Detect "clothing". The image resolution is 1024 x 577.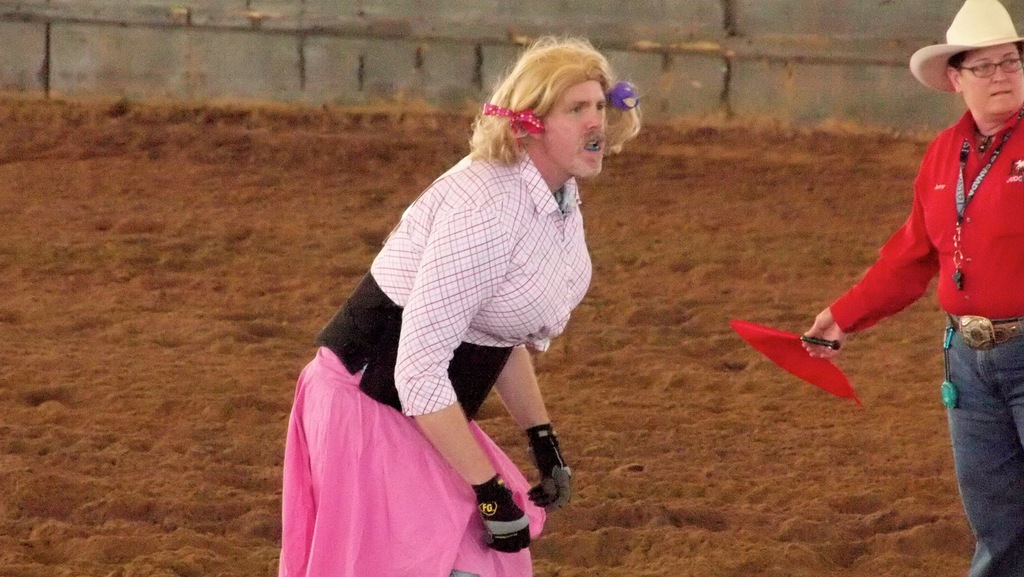
crop(251, 130, 598, 576).
